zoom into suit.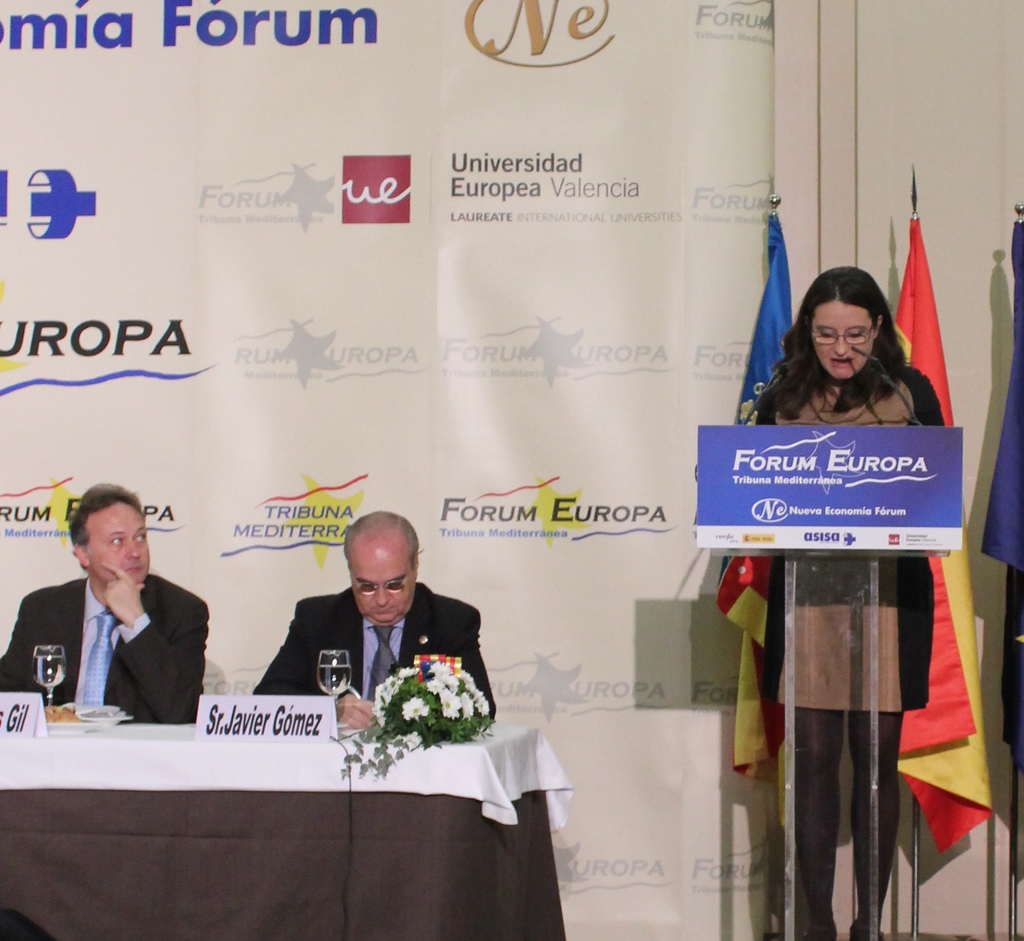
Zoom target: [left=239, top=586, right=487, bottom=717].
